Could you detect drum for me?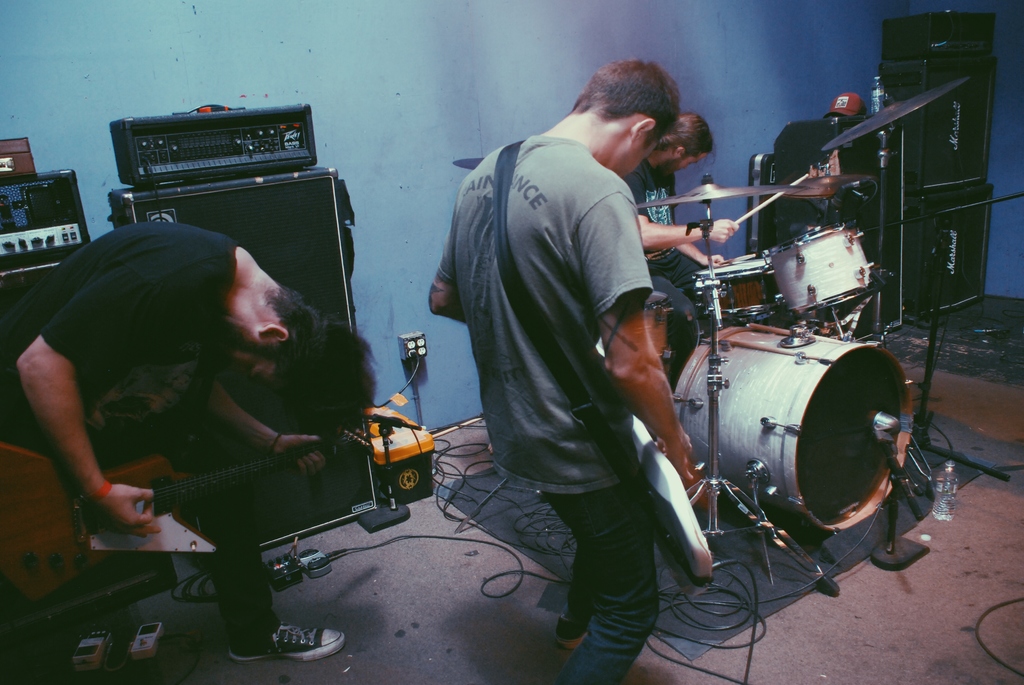
Detection result: [642,292,669,359].
